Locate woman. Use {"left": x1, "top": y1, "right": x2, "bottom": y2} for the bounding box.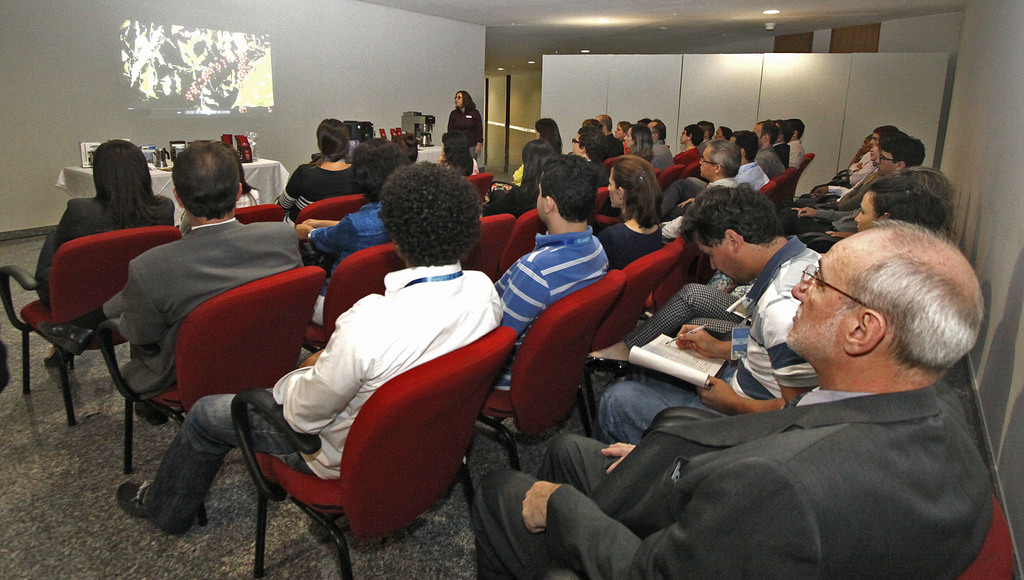
{"left": 590, "top": 154, "right": 668, "bottom": 273}.
